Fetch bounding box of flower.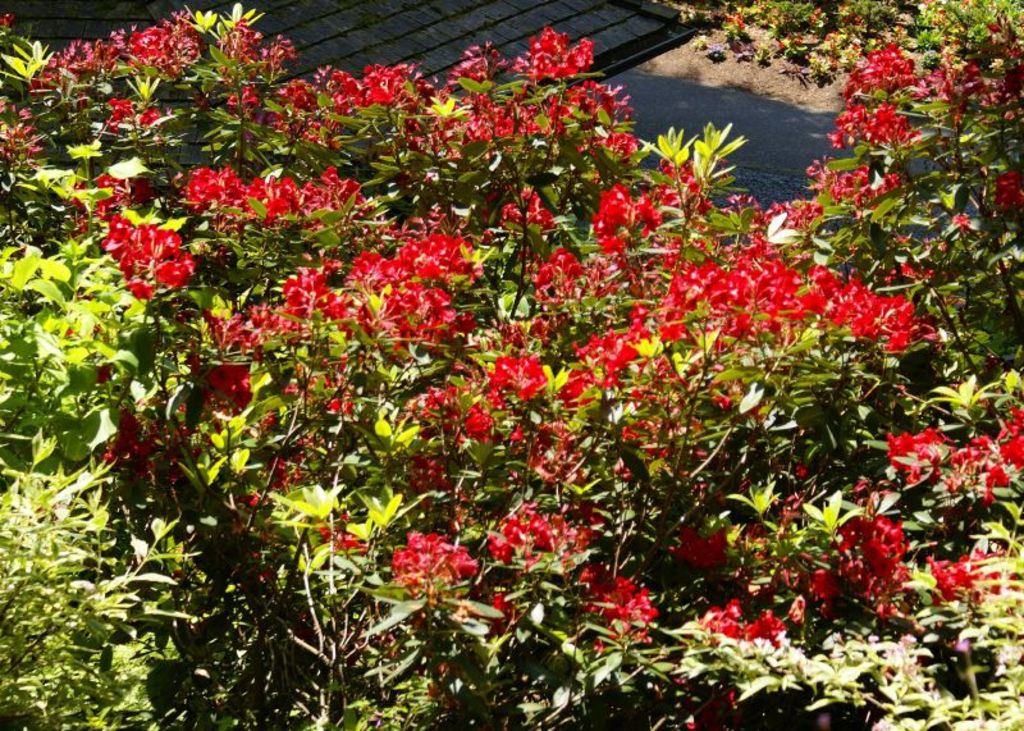
Bbox: (383,534,470,611).
